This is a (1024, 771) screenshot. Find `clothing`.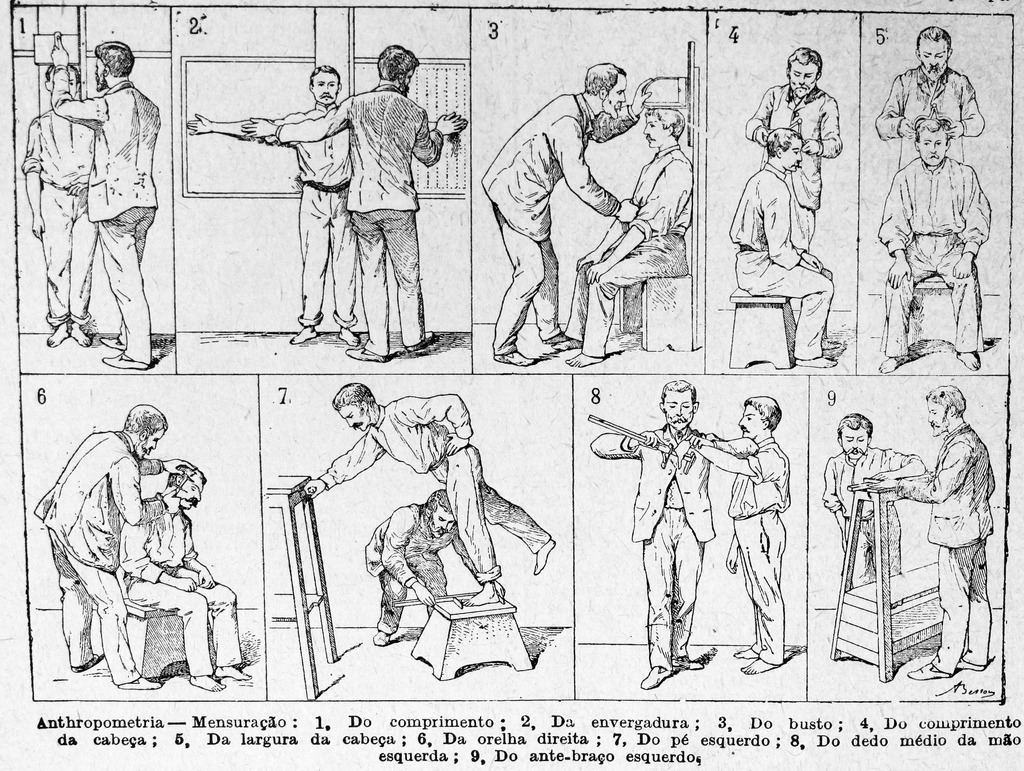
Bounding box: x1=707 y1=426 x2=803 y2=654.
